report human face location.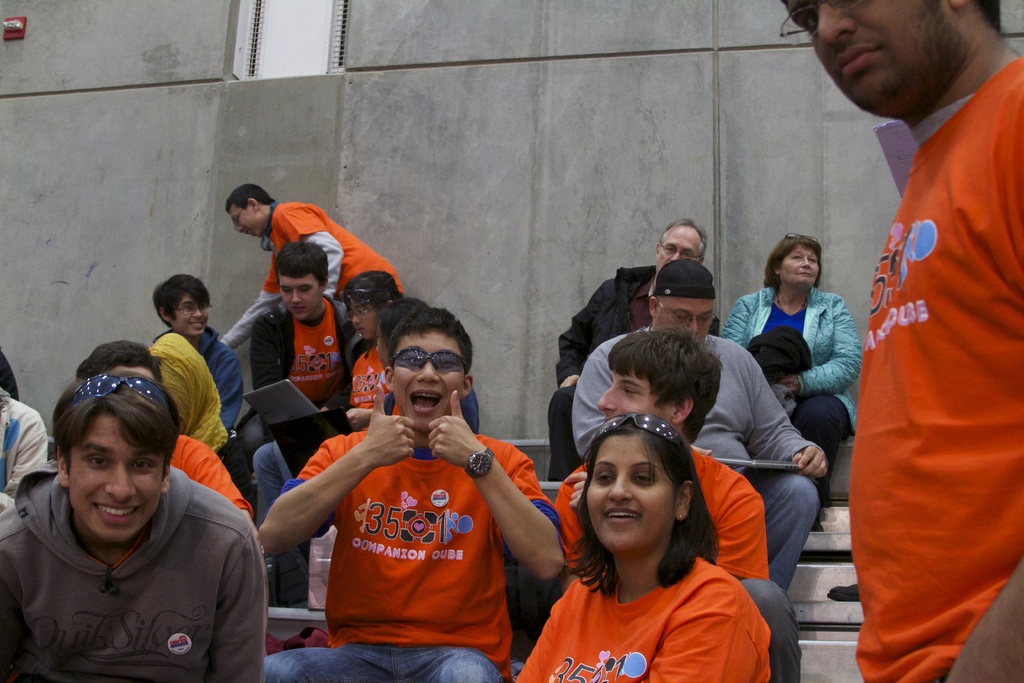
Report: 595:374:658:421.
